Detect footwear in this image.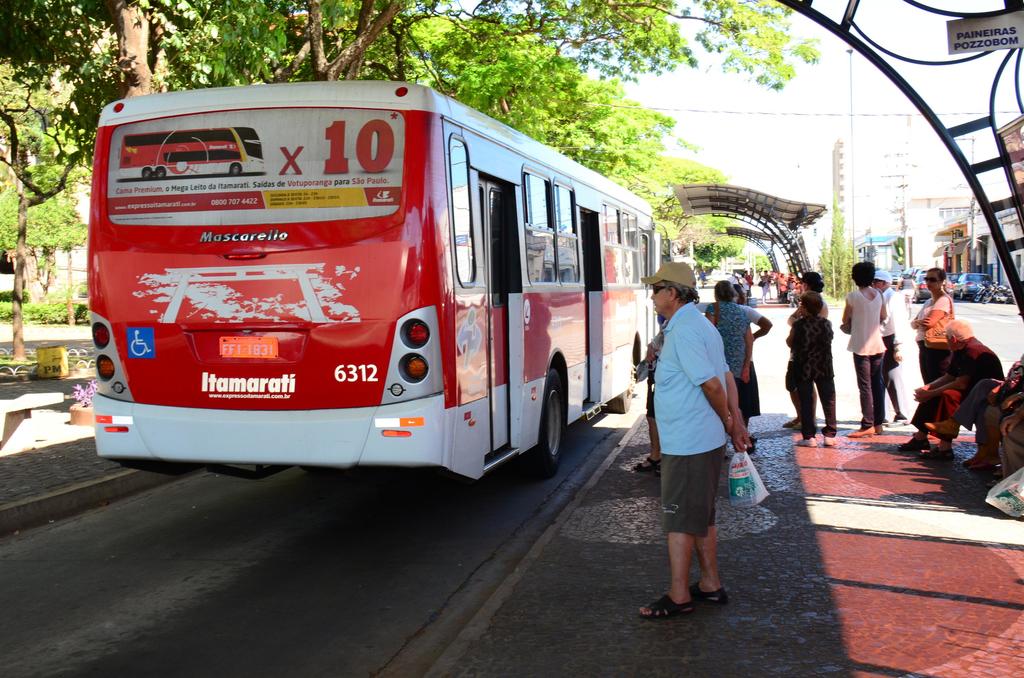
Detection: {"x1": 847, "y1": 425, "x2": 874, "y2": 438}.
